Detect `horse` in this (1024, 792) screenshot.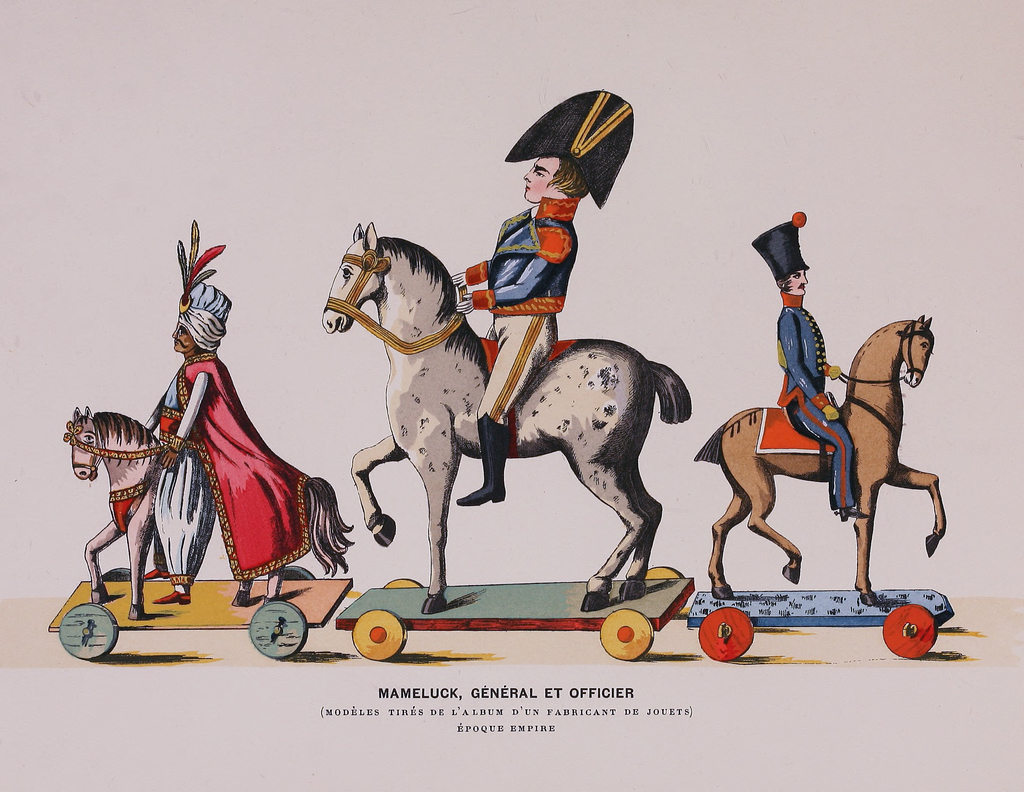
Detection: l=694, t=314, r=950, b=599.
